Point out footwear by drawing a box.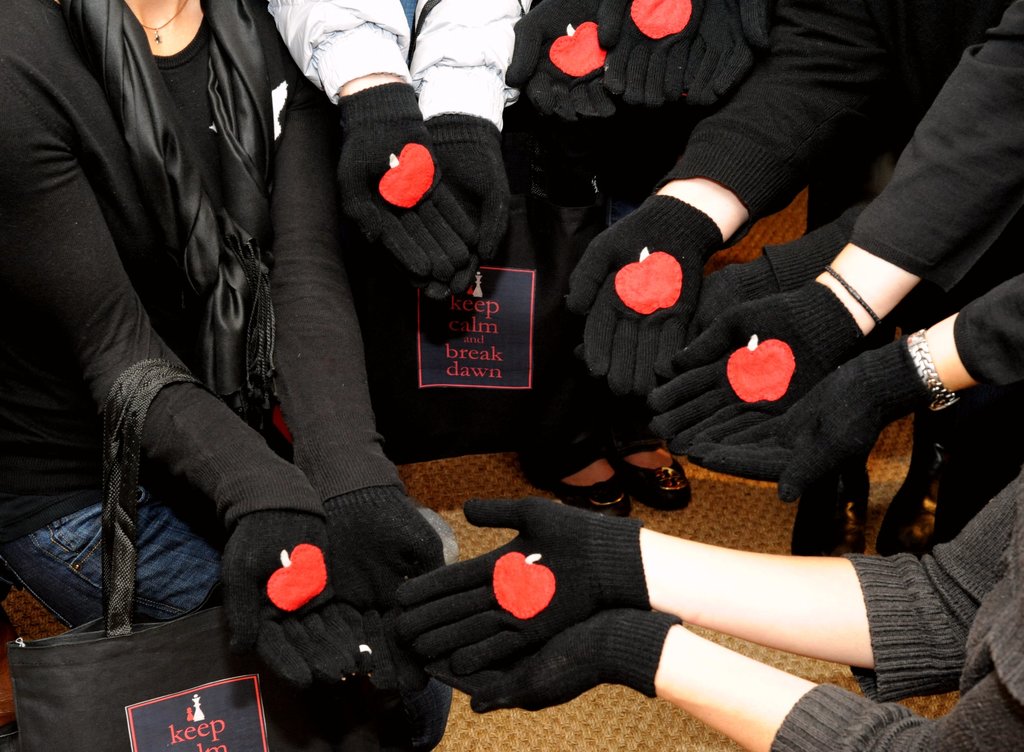
Rect(785, 470, 866, 554).
